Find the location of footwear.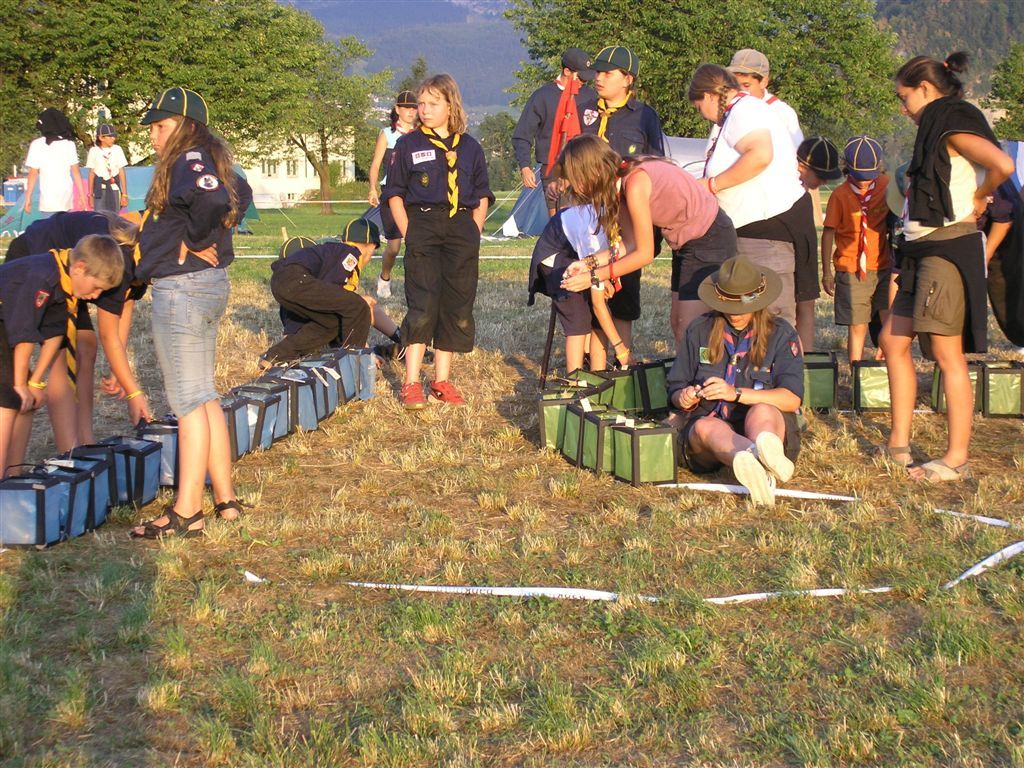
Location: crop(730, 449, 774, 506).
